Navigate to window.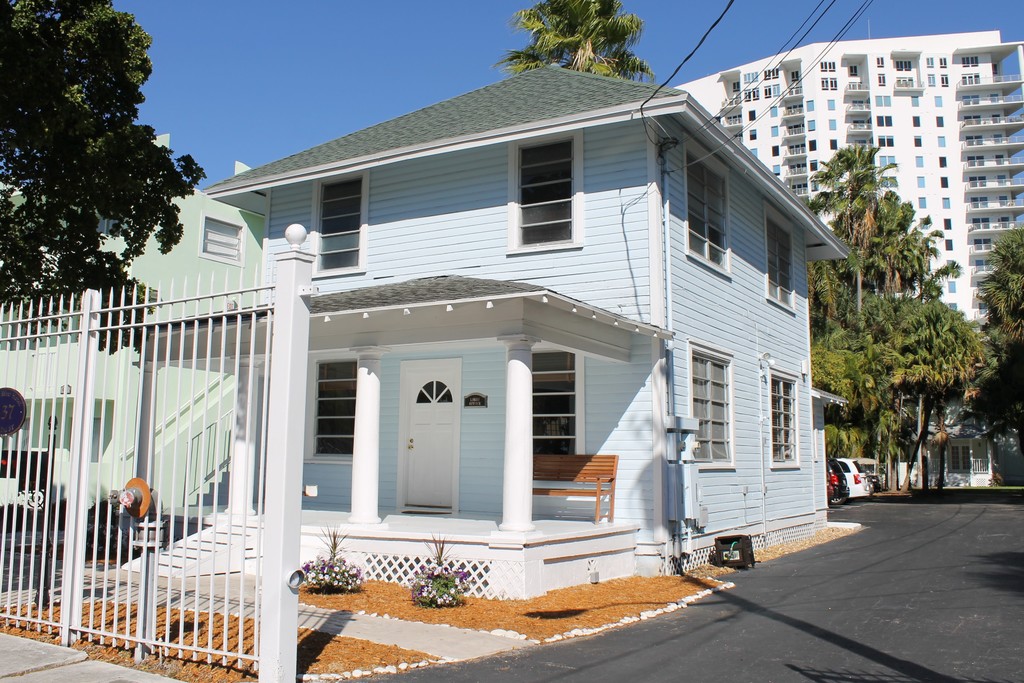
Navigation target: (773,367,801,469).
